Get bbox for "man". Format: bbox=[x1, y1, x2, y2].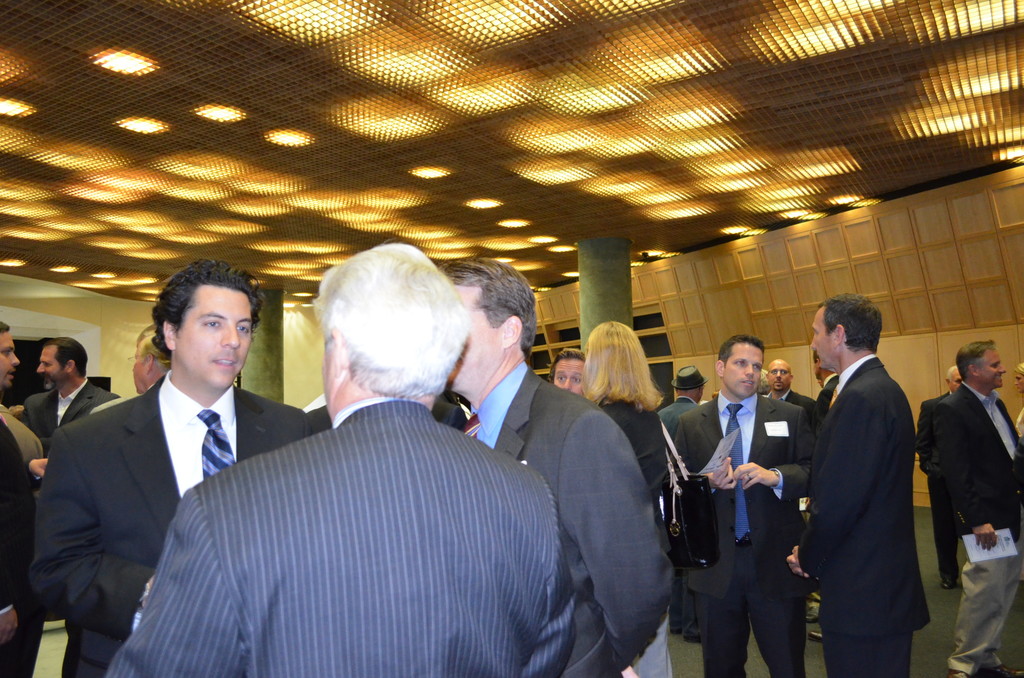
bbox=[22, 272, 291, 652].
